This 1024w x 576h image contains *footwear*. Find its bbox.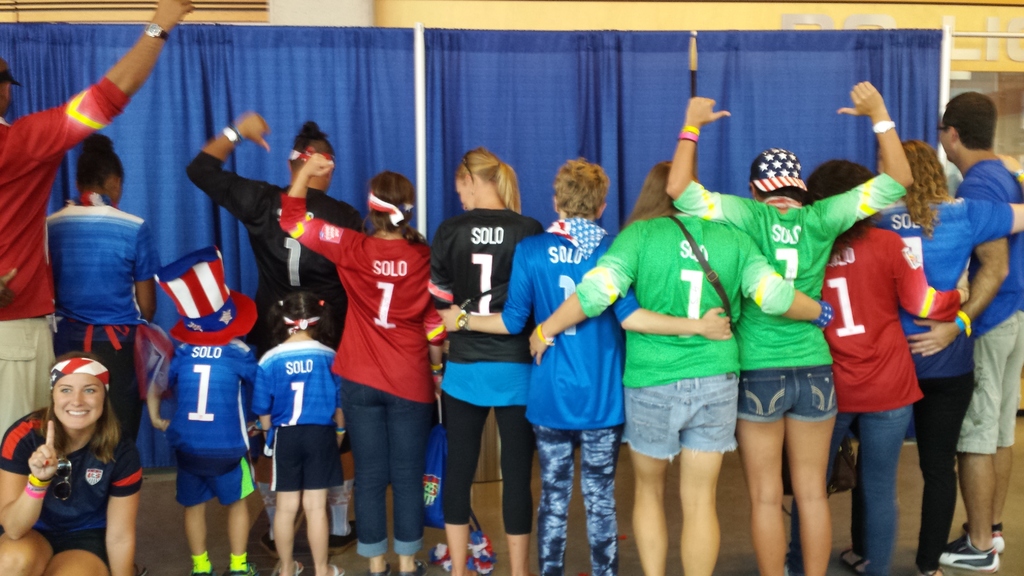
box(192, 566, 212, 572).
